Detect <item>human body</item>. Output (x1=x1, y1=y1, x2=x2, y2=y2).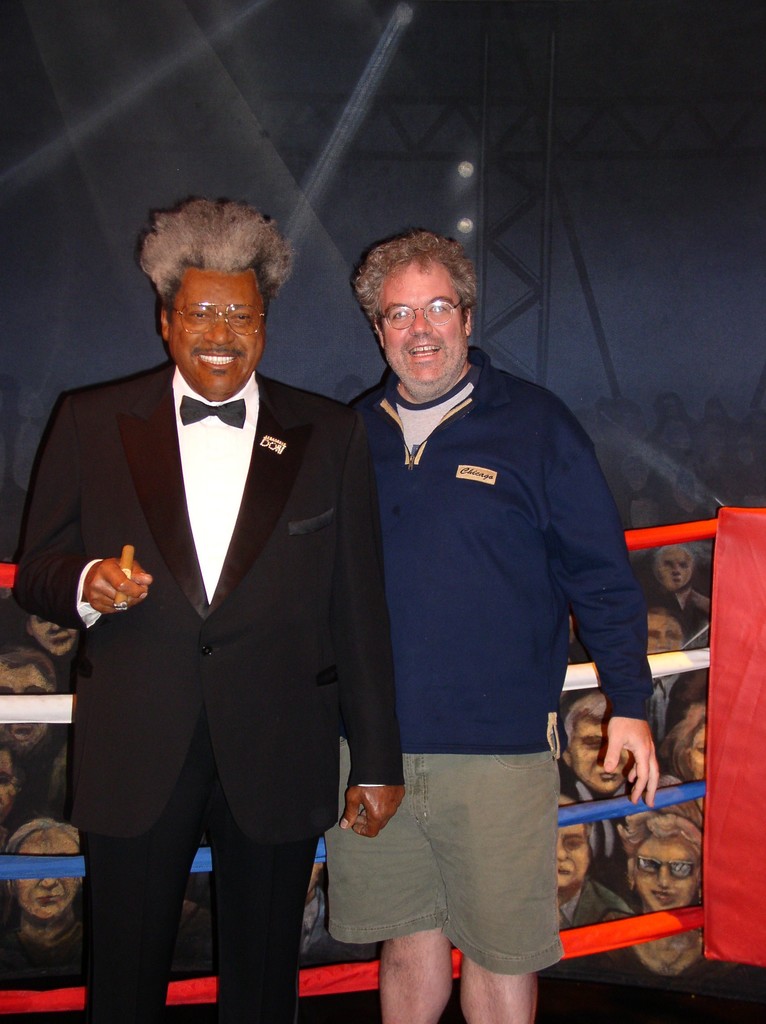
(x1=0, y1=809, x2=95, y2=1014).
